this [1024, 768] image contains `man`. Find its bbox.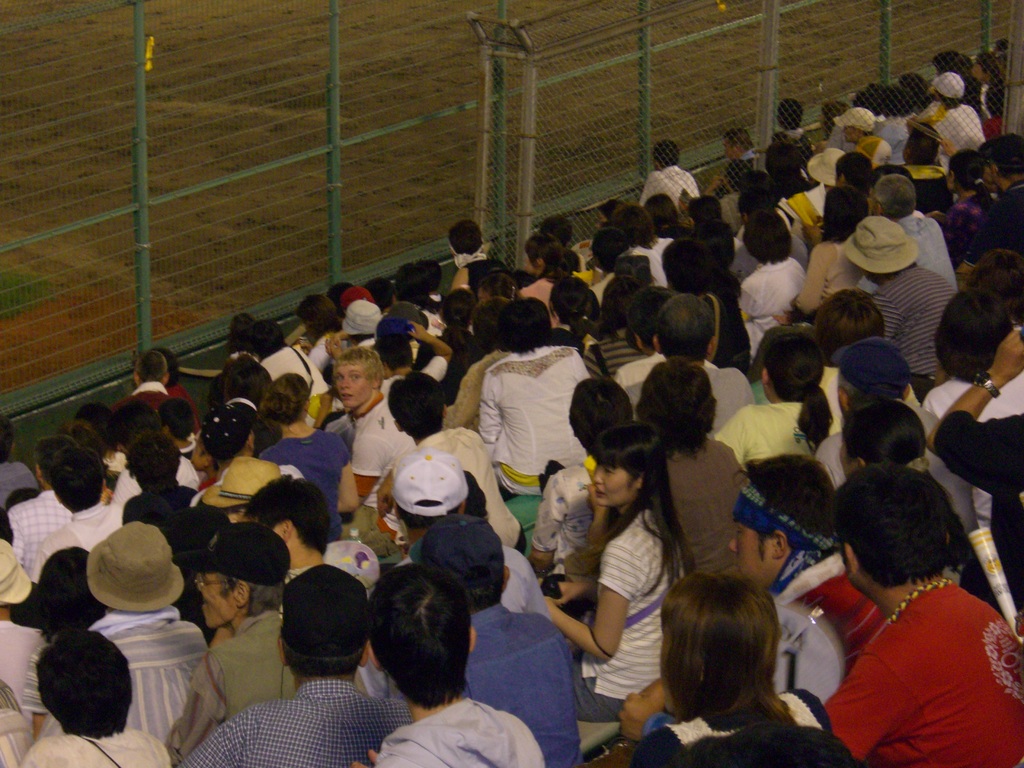
(left=617, top=285, right=662, bottom=424).
